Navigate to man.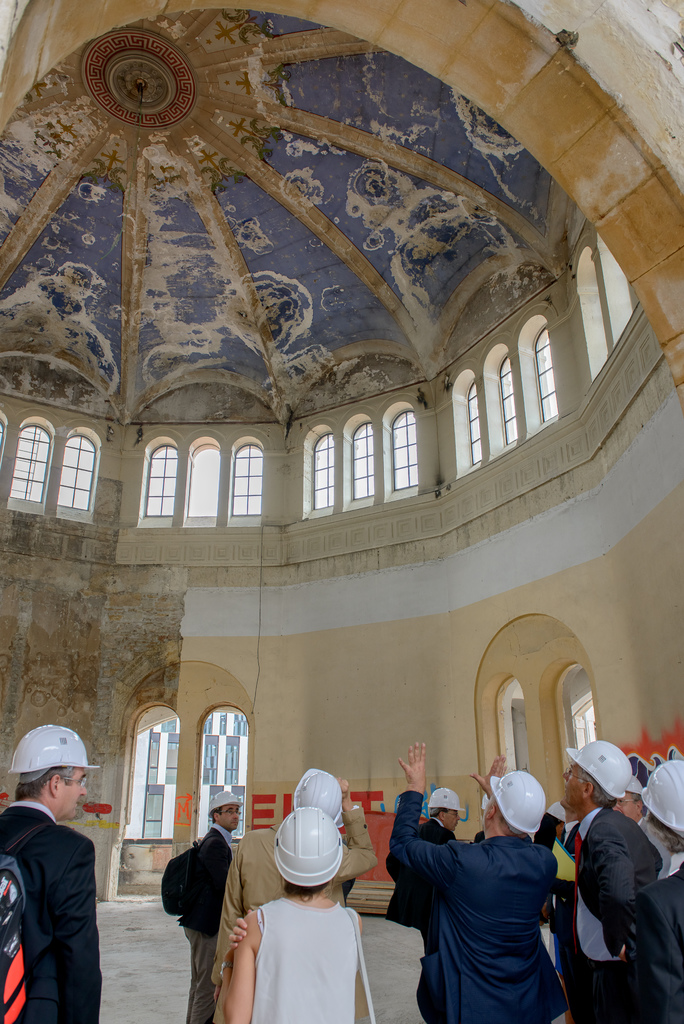
Navigation target: <bbox>612, 781, 669, 865</bbox>.
